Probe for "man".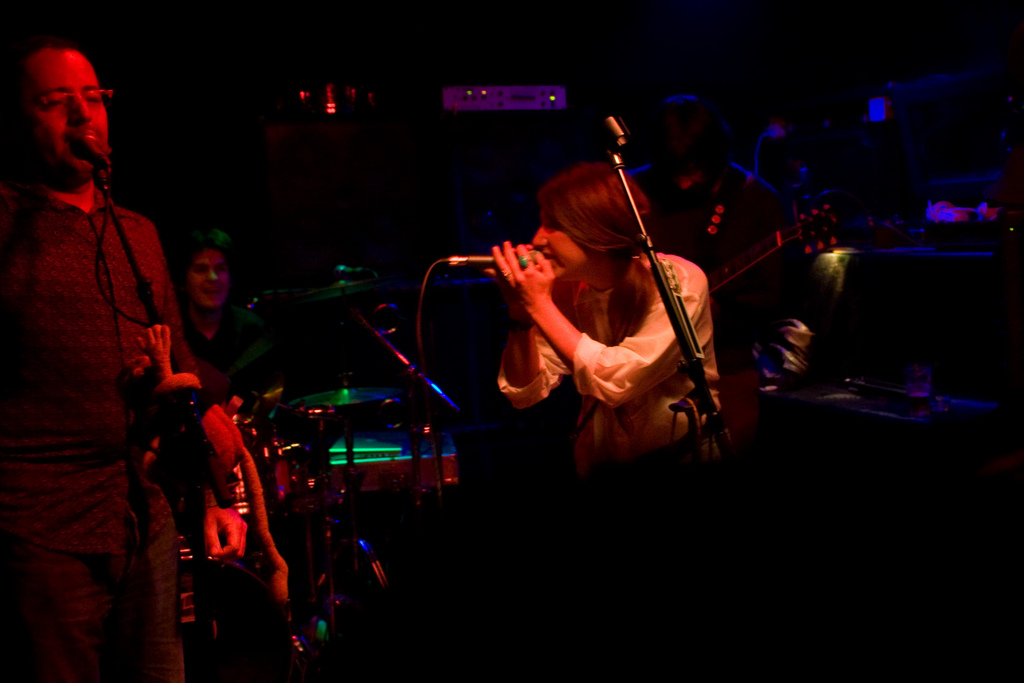
Probe result: [x1=10, y1=0, x2=196, y2=666].
